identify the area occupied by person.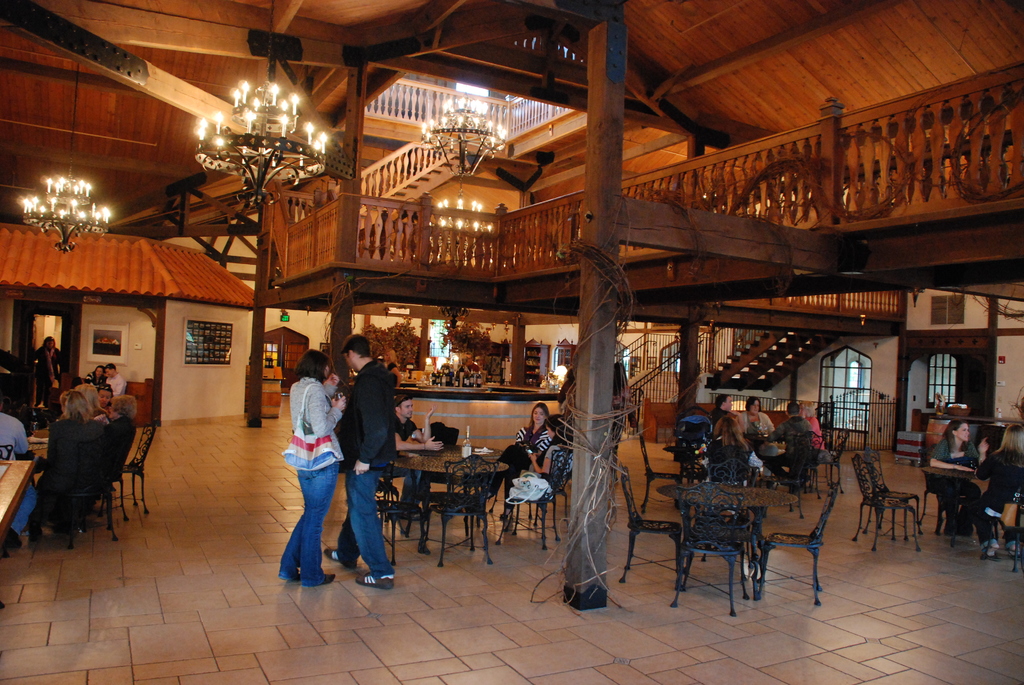
Area: BBox(481, 403, 552, 523).
